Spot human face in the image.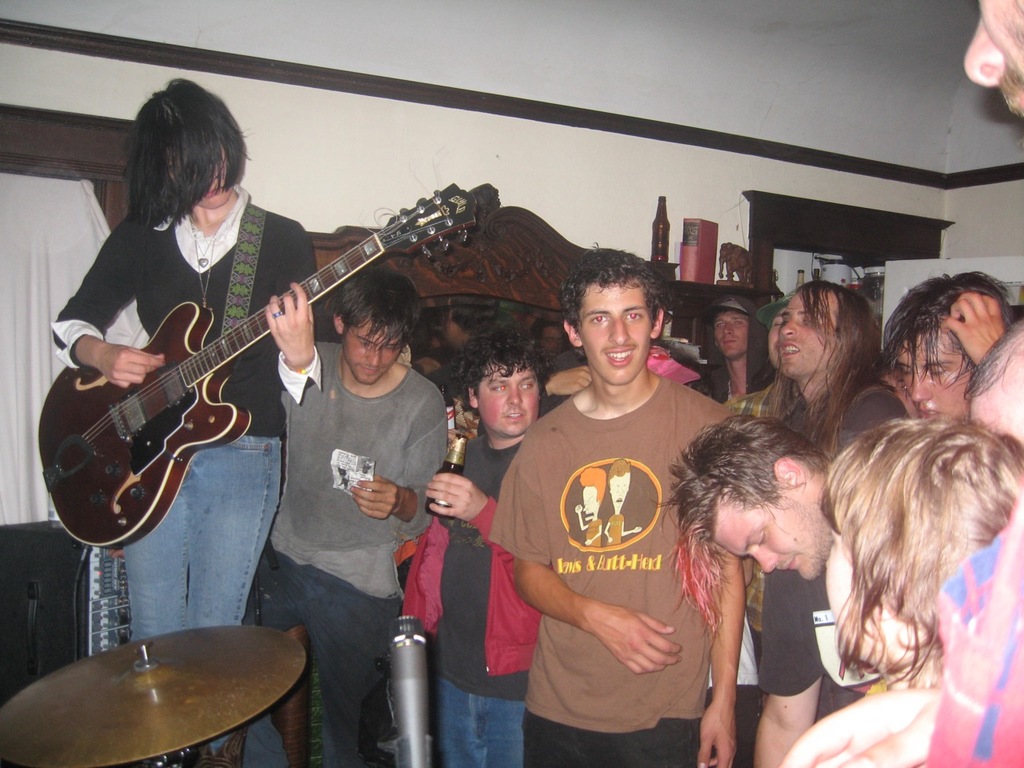
human face found at 711:306:751:362.
